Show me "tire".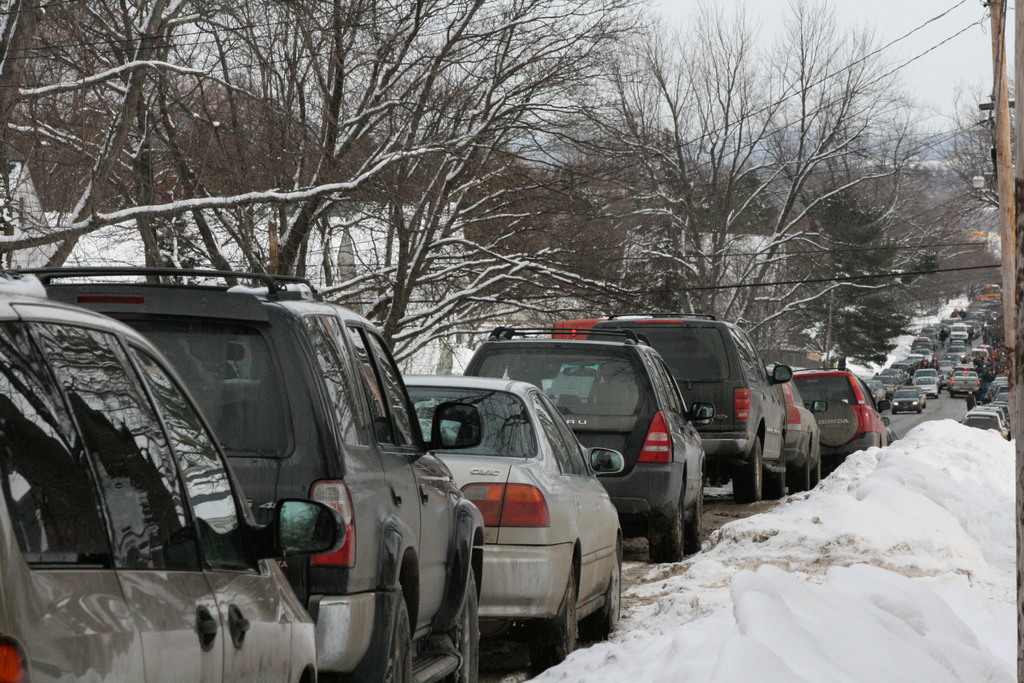
"tire" is here: x1=462, y1=565, x2=482, y2=682.
